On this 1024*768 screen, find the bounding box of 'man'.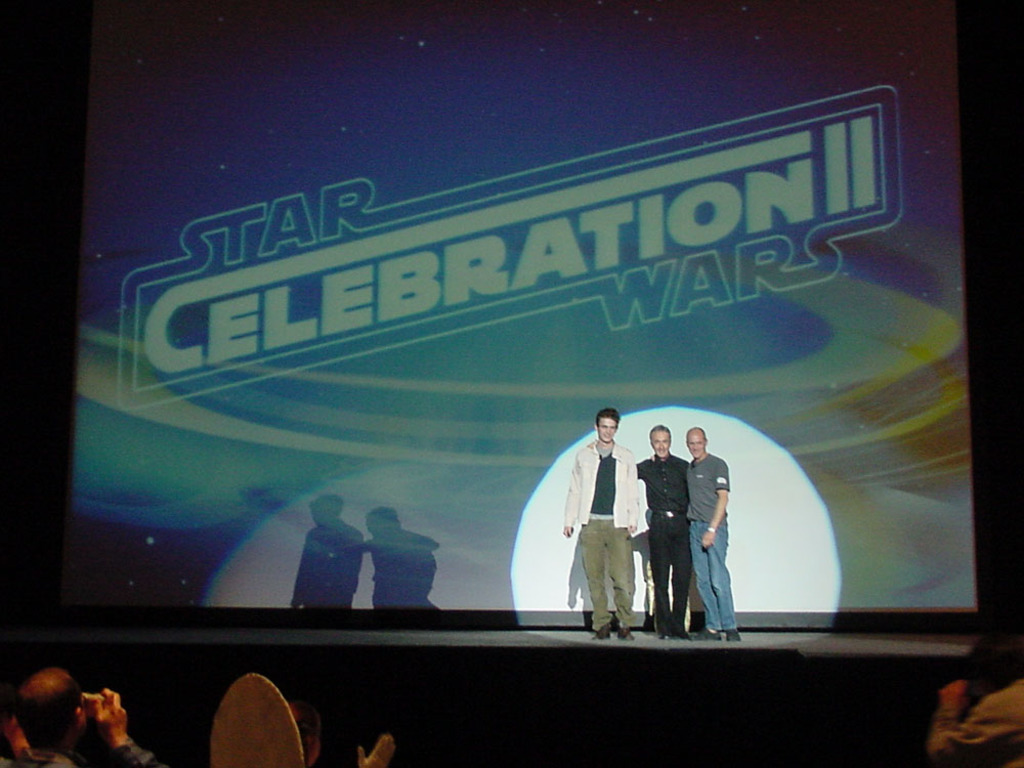
Bounding box: crop(928, 638, 1023, 767).
